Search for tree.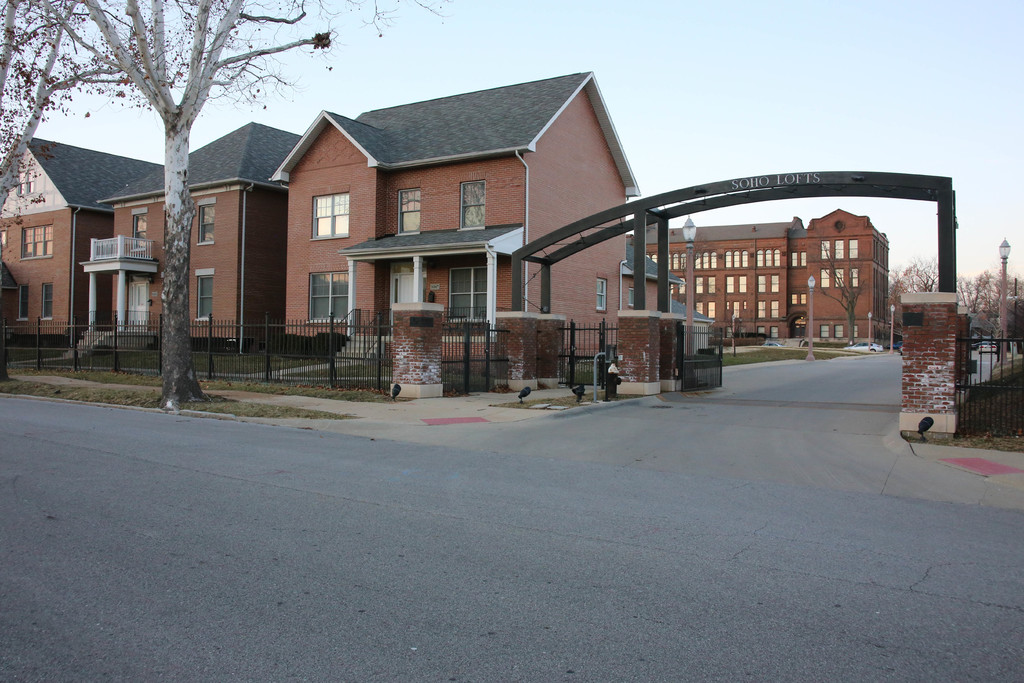
Found at crop(20, 0, 455, 415).
